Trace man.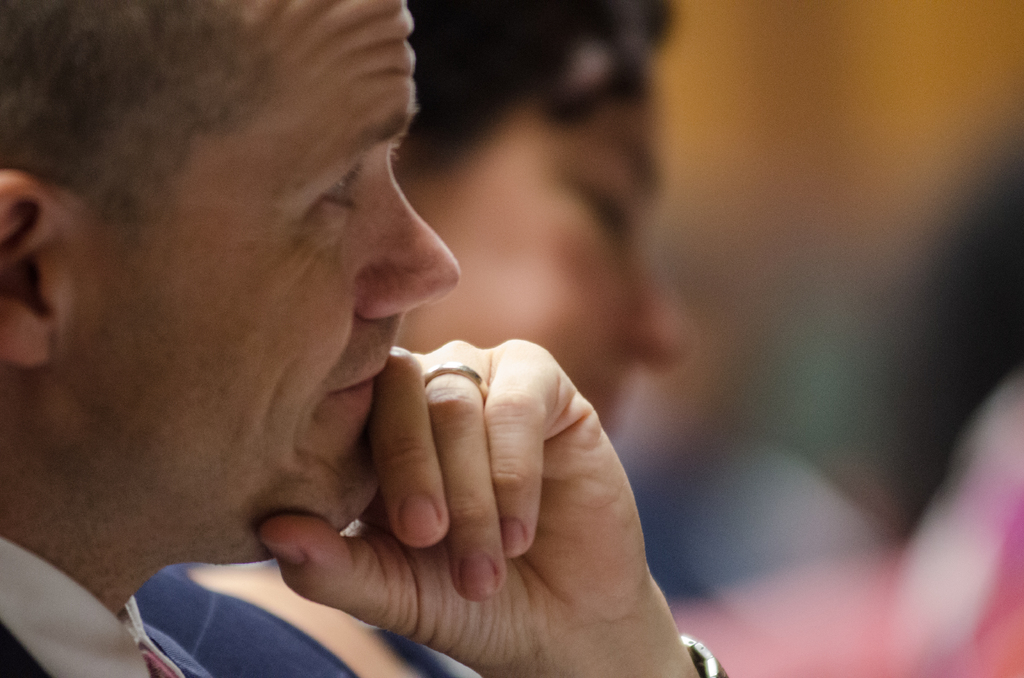
Traced to [x1=0, y1=0, x2=732, y2=677].
